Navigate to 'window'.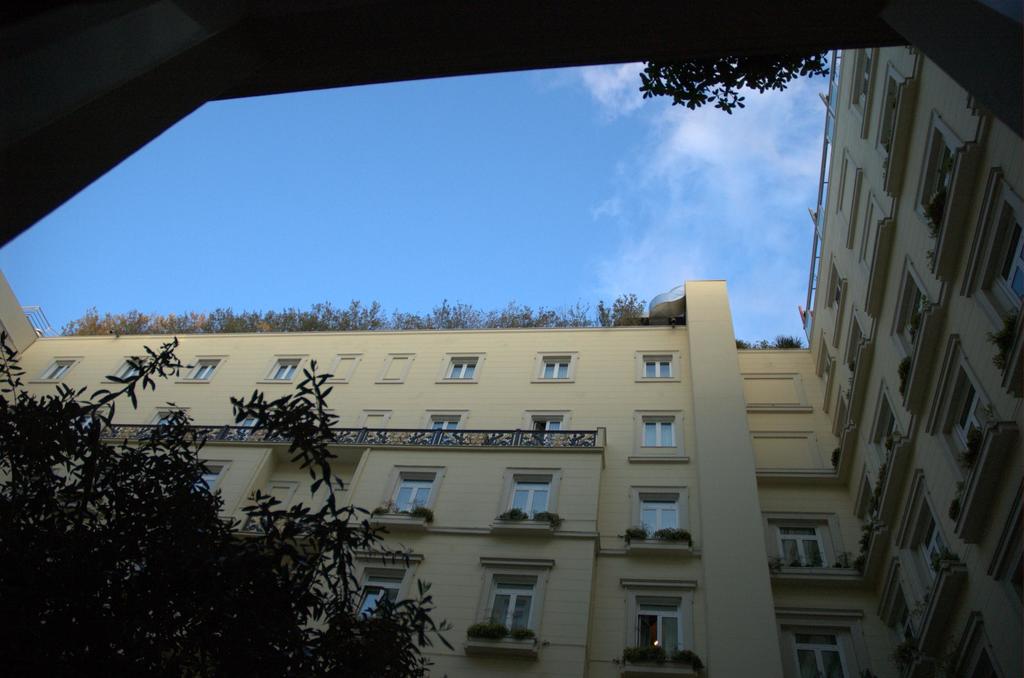
Navigation target: locate(635, 349, 682, 380).
